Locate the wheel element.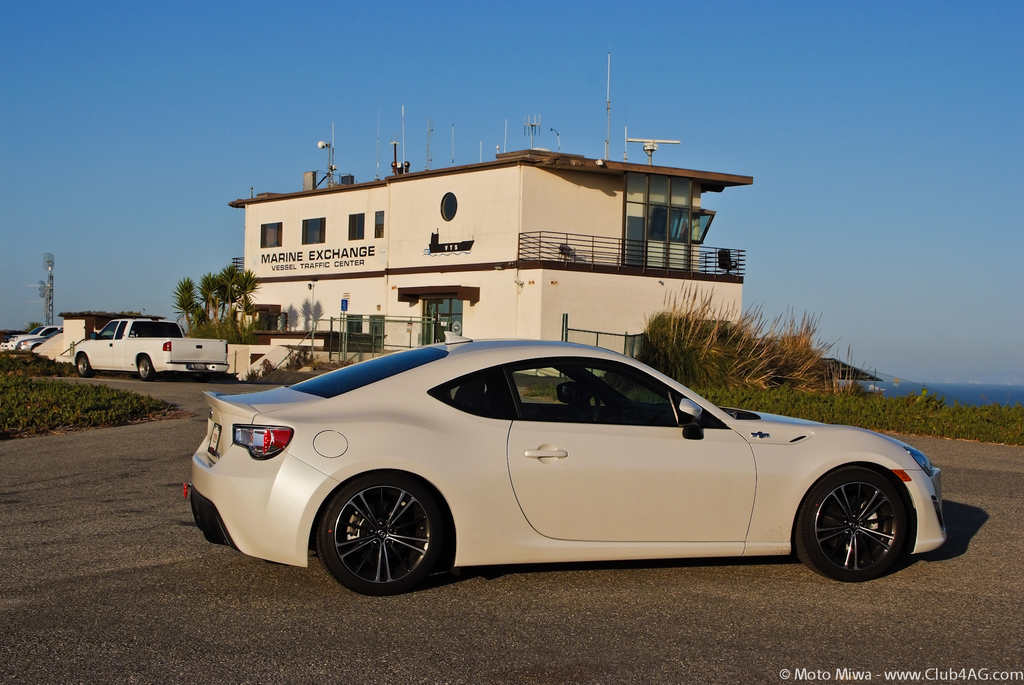
Element bbox: bbox(140, 358, 154, 382).
